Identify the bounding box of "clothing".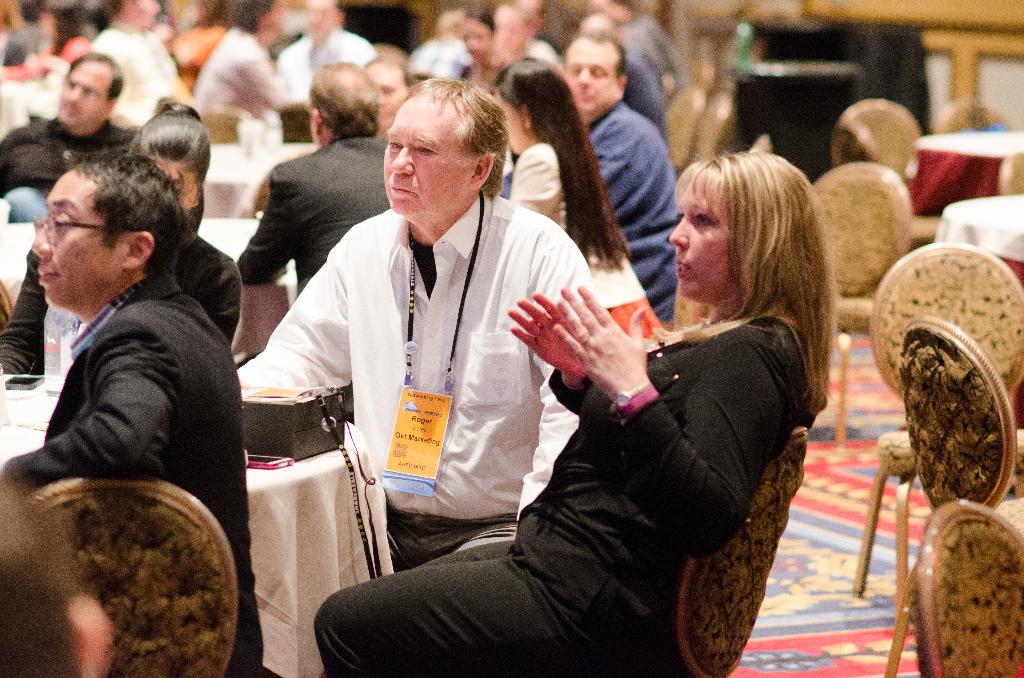
box=[0, 231, 244, 385].
